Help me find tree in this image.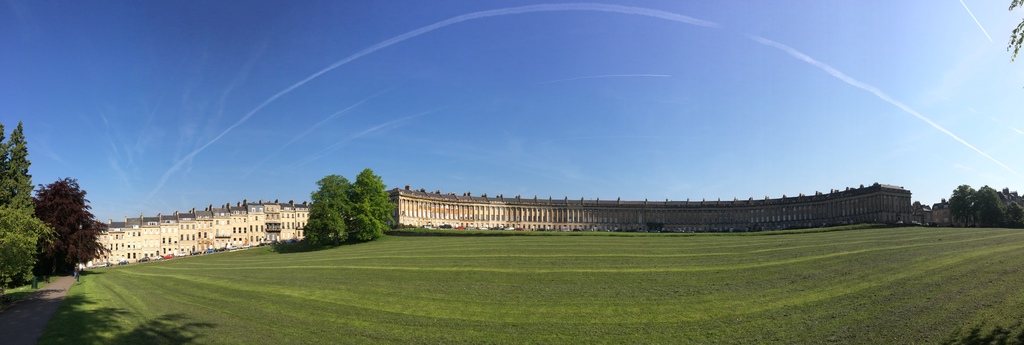
Found it: region(0, 191, 56, 295).
